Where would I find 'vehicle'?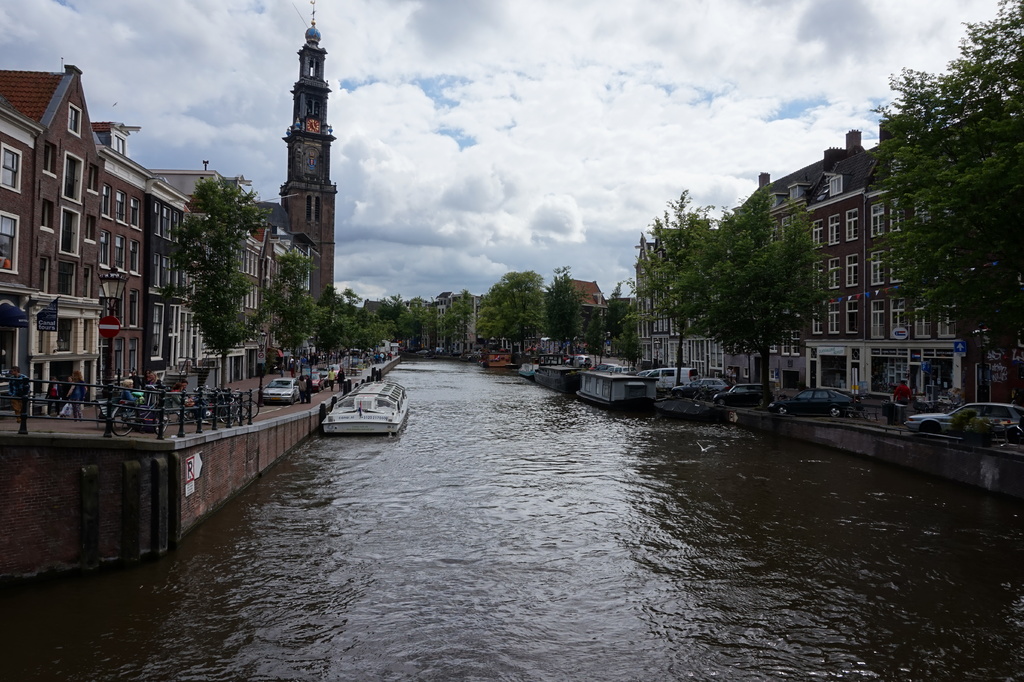
At 780:386:869:421.
